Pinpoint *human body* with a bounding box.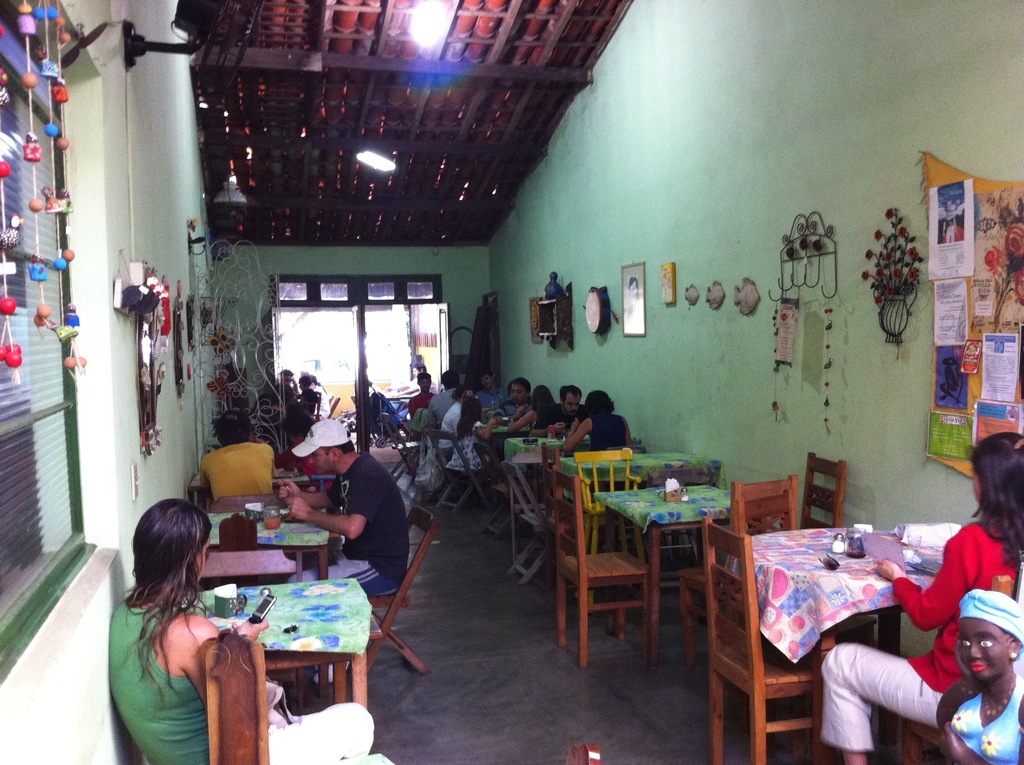
{"left": 627, "top": 276, "right": 646, "bottom": 338}.
